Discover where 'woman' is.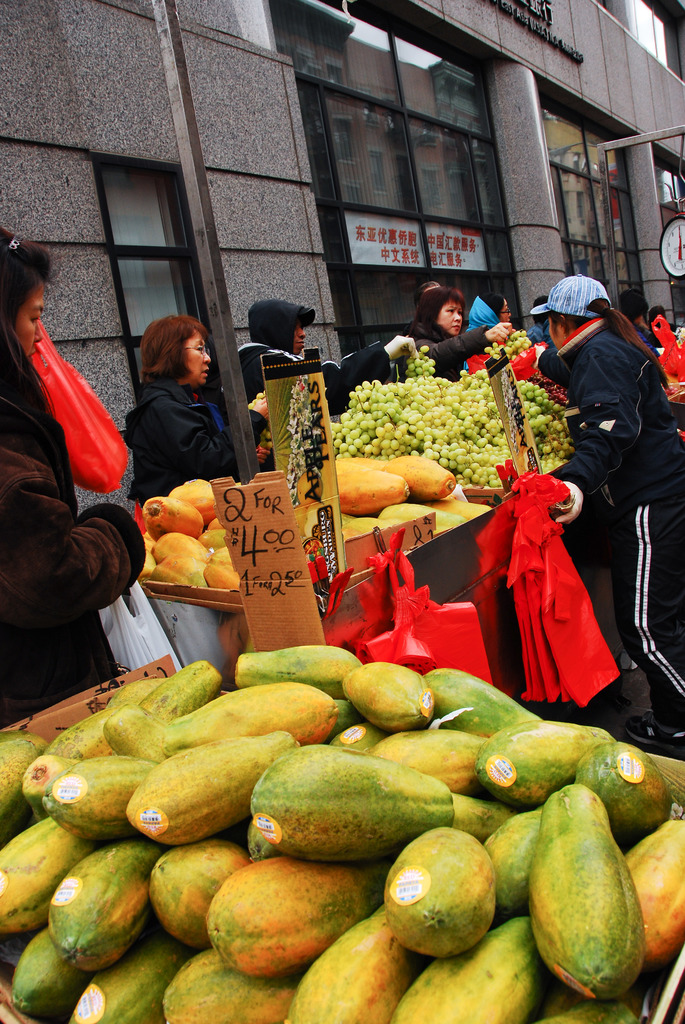
Discovered at [x1=401, y1=289, x2=515, y2=380].
